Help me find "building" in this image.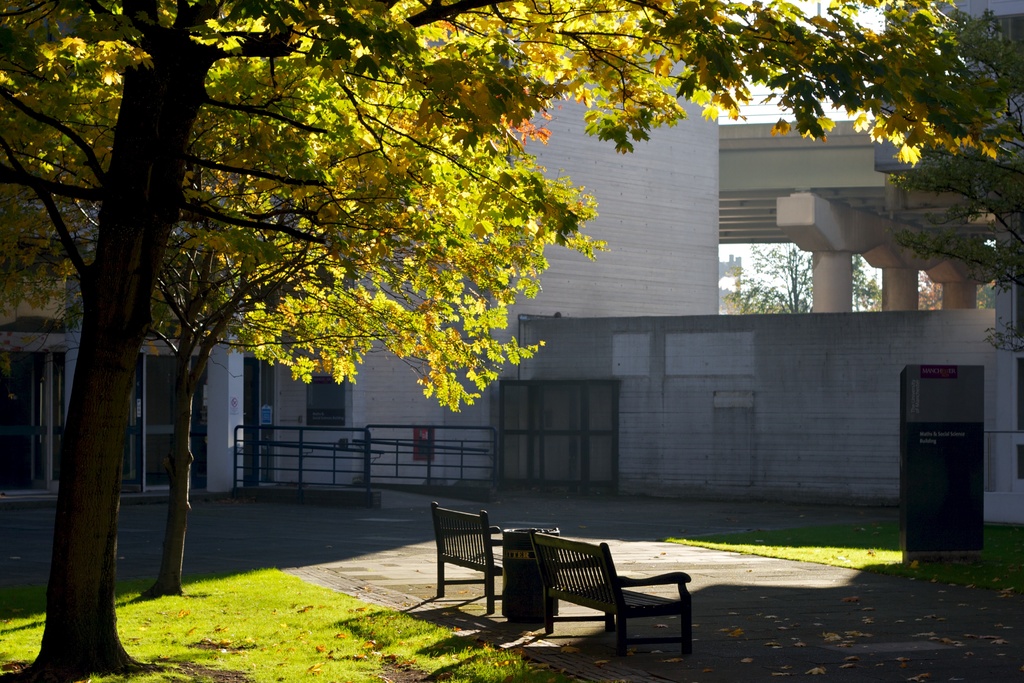
Found it: (left=0, top=0, right=1023, bottom=532).
